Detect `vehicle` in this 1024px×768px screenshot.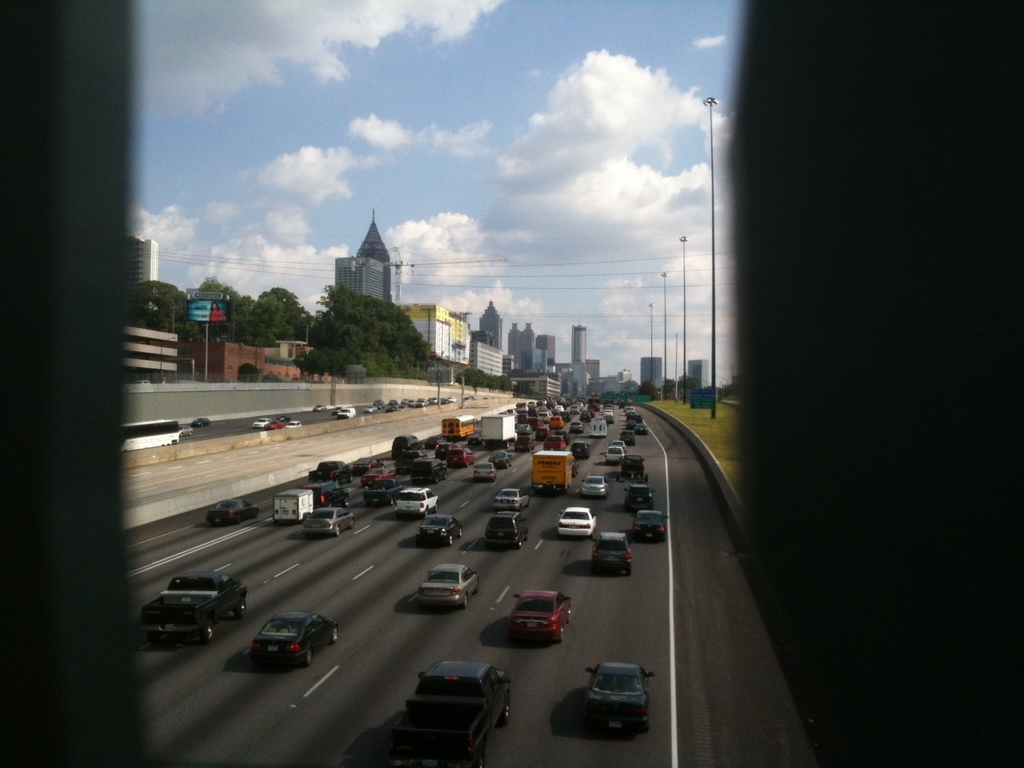
Detection: (left=122, top=421, right=178, bottom=449).
